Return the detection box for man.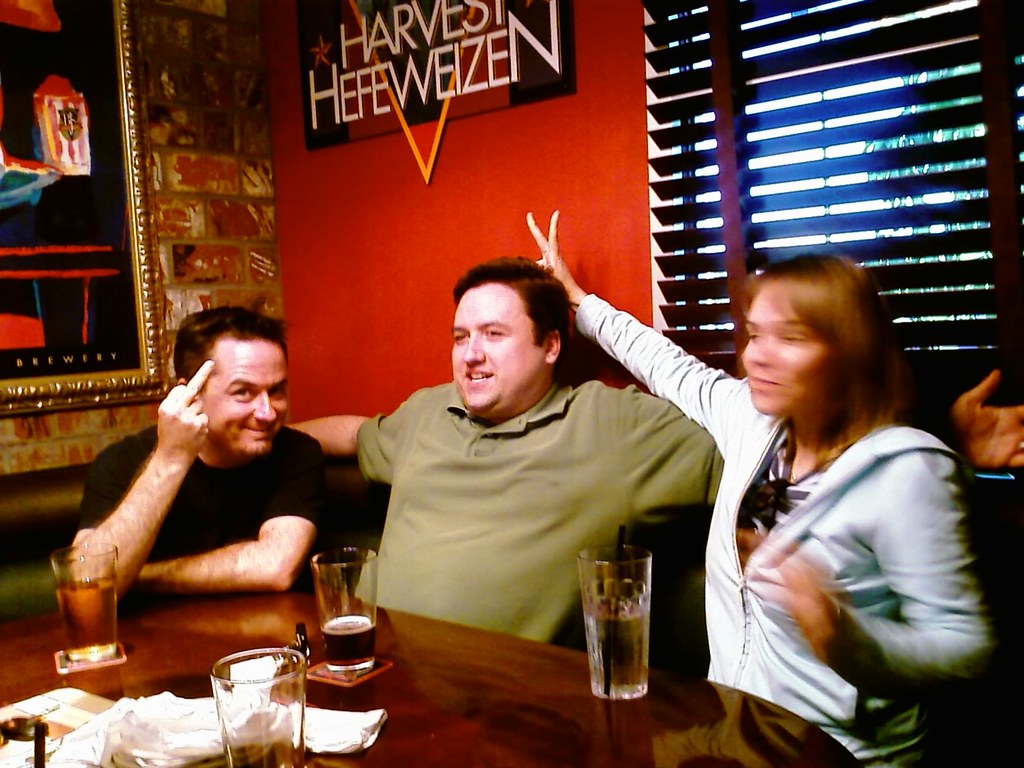
(35, 308, 367, 666).
